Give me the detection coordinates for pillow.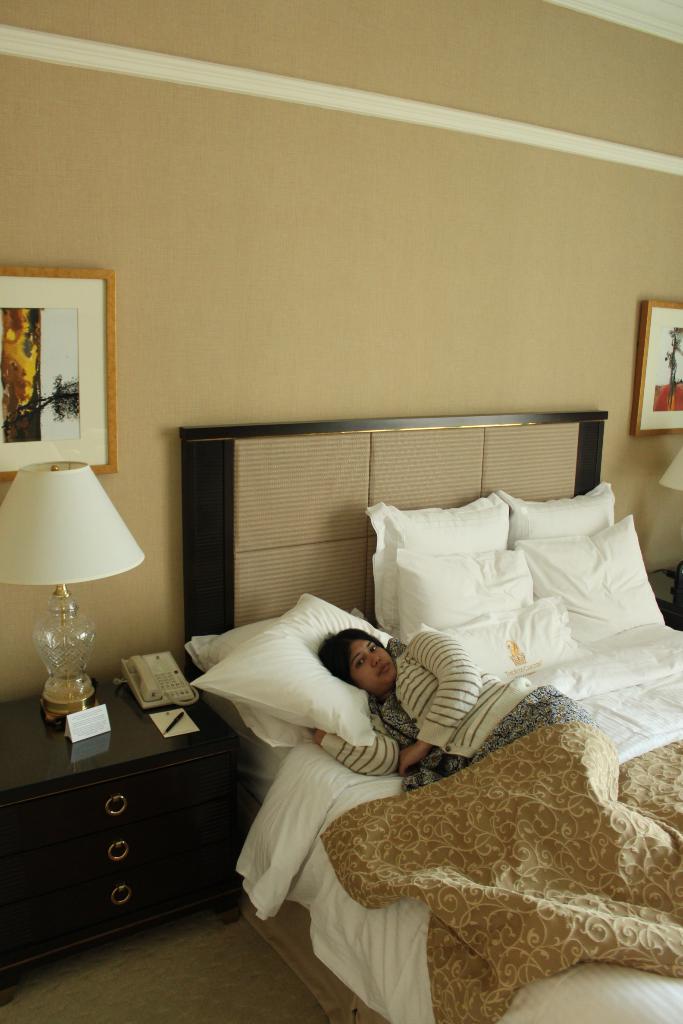
511:515:672:641.
